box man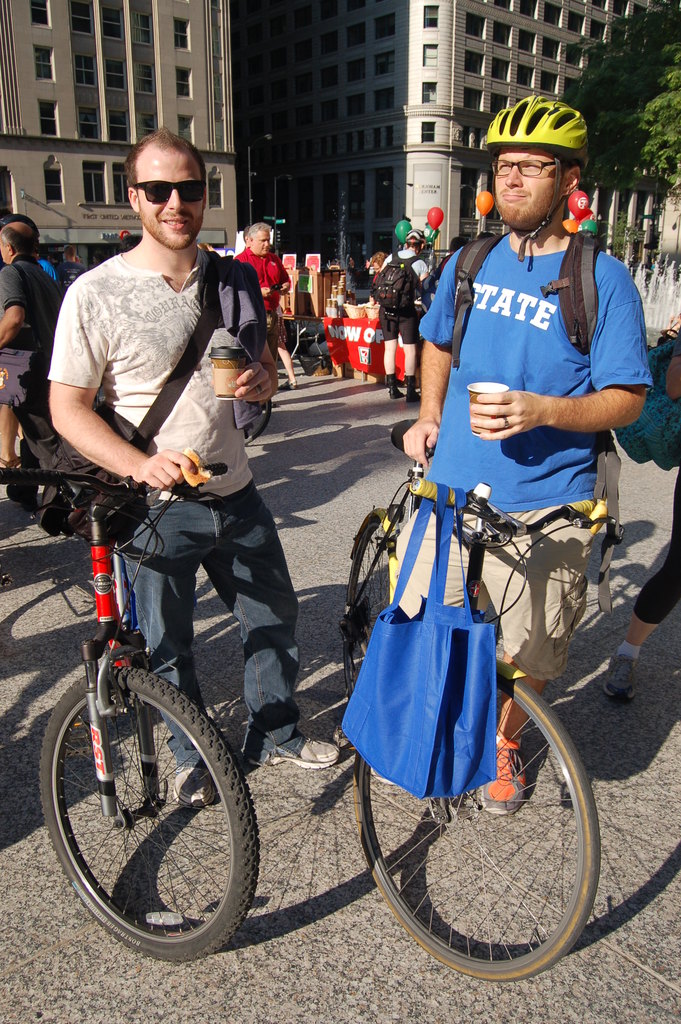
bbox(375, 216, 437, 401)
